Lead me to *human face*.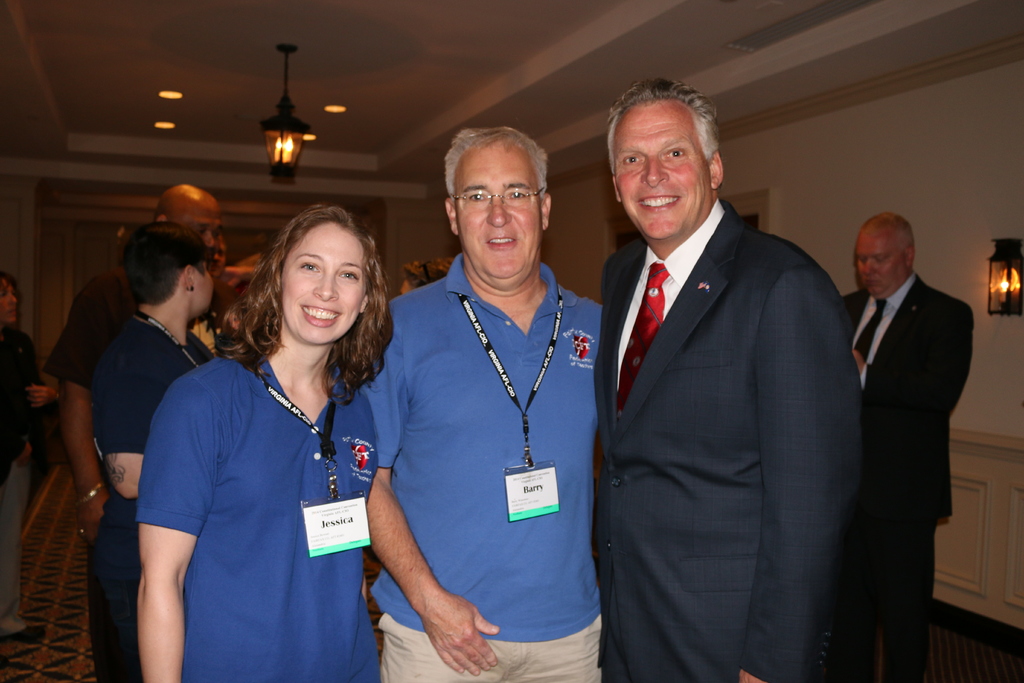
Lead to bbox(171, 193, 220, 250).
